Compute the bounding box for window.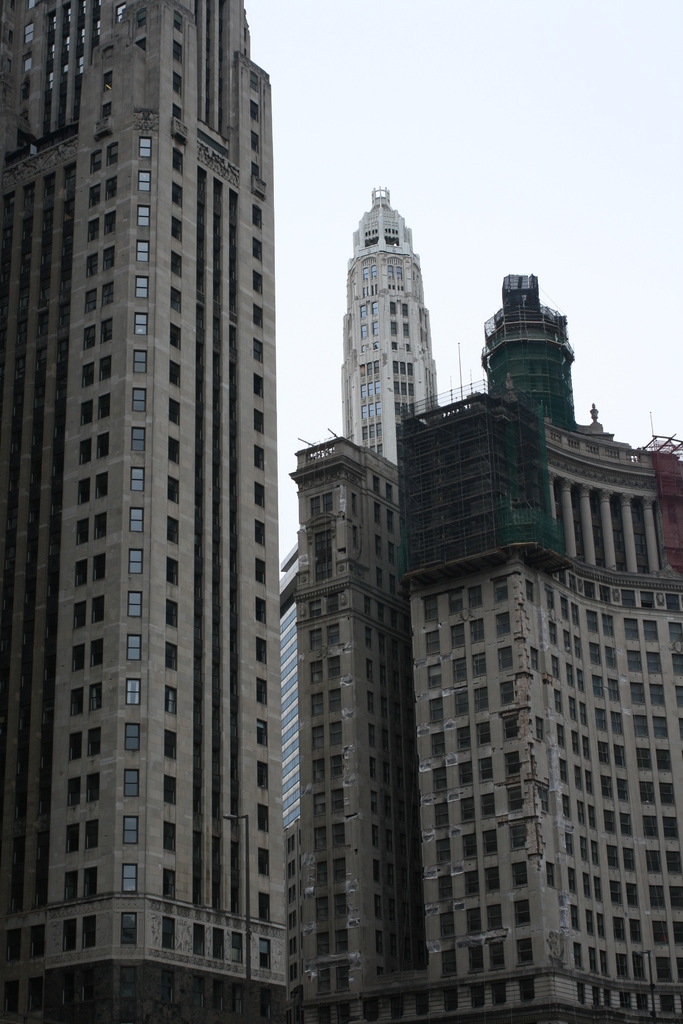
Rect(453, 691, 467, 719).
